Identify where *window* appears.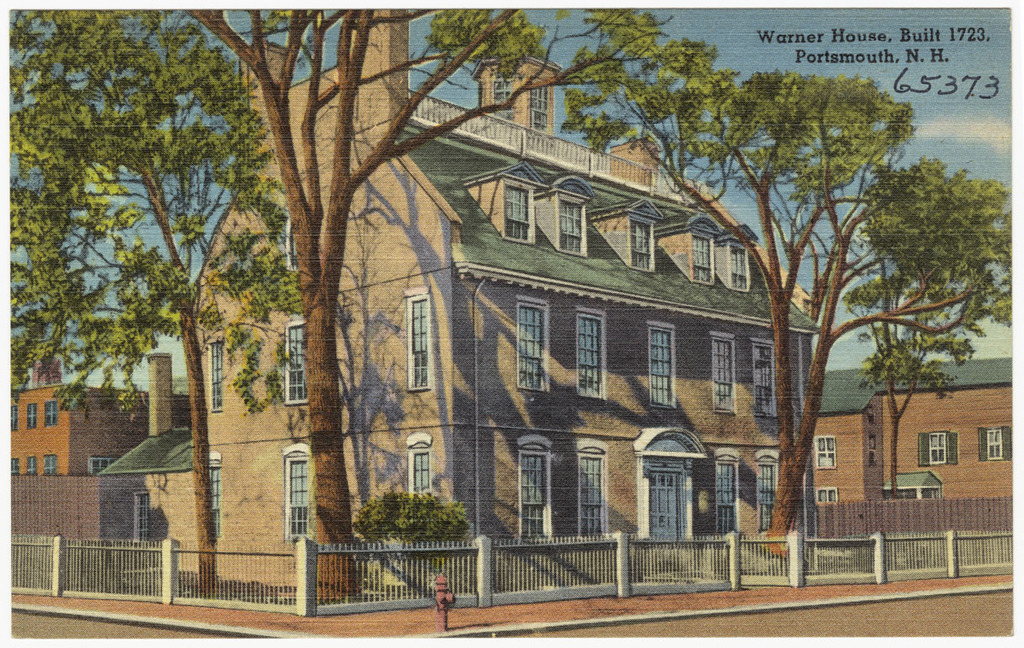
Appears at bbox=(513, 445, 552, 543).
